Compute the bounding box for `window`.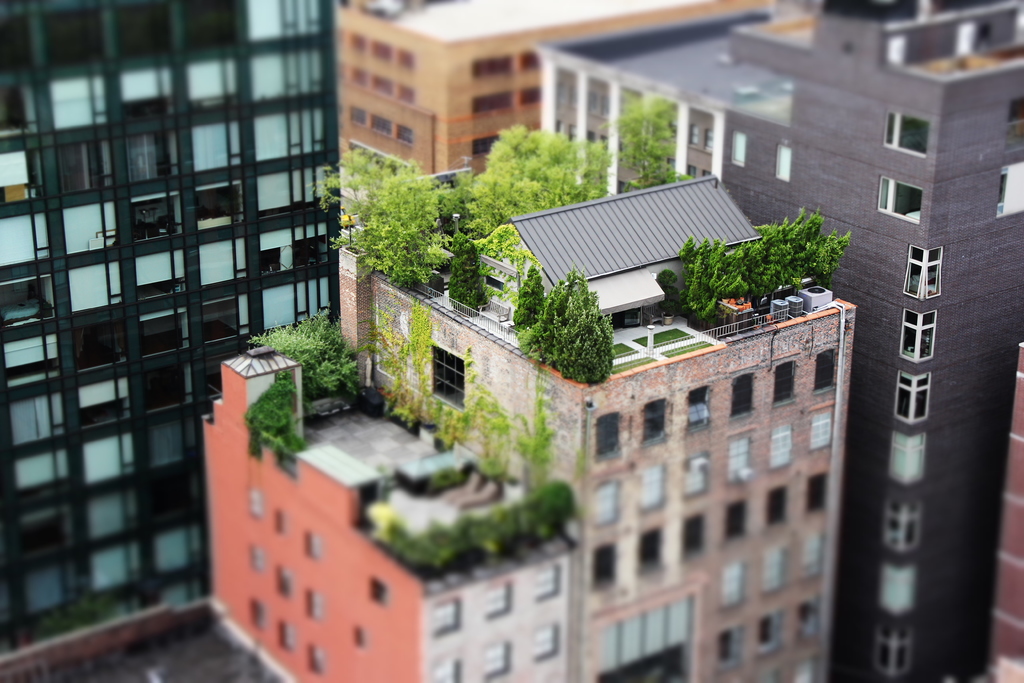
region(797, 603, 820, 647).
